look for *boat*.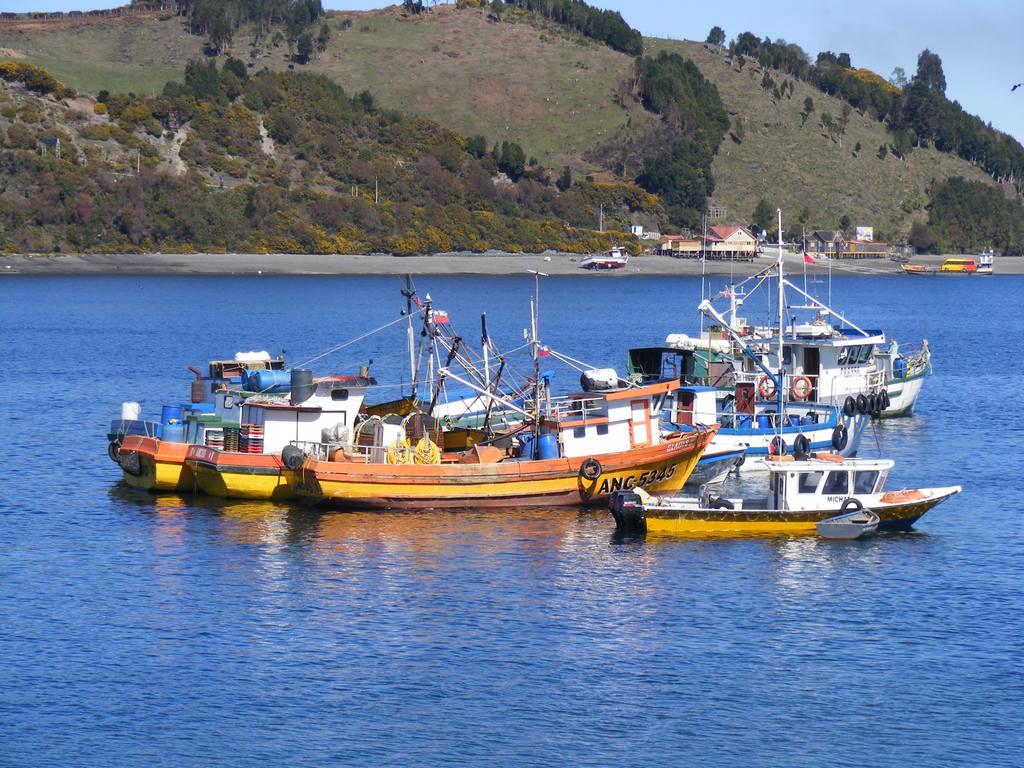
Found: region(637, 297, 923, 429).
